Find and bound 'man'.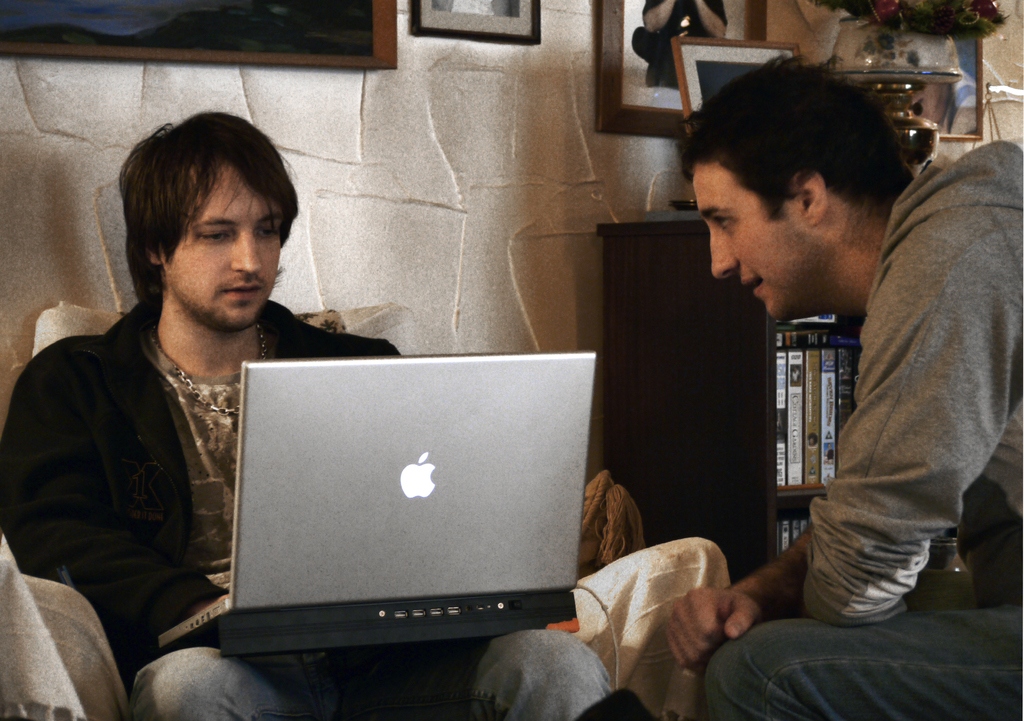
Bound: select_region(0, 107, 610, 720).
